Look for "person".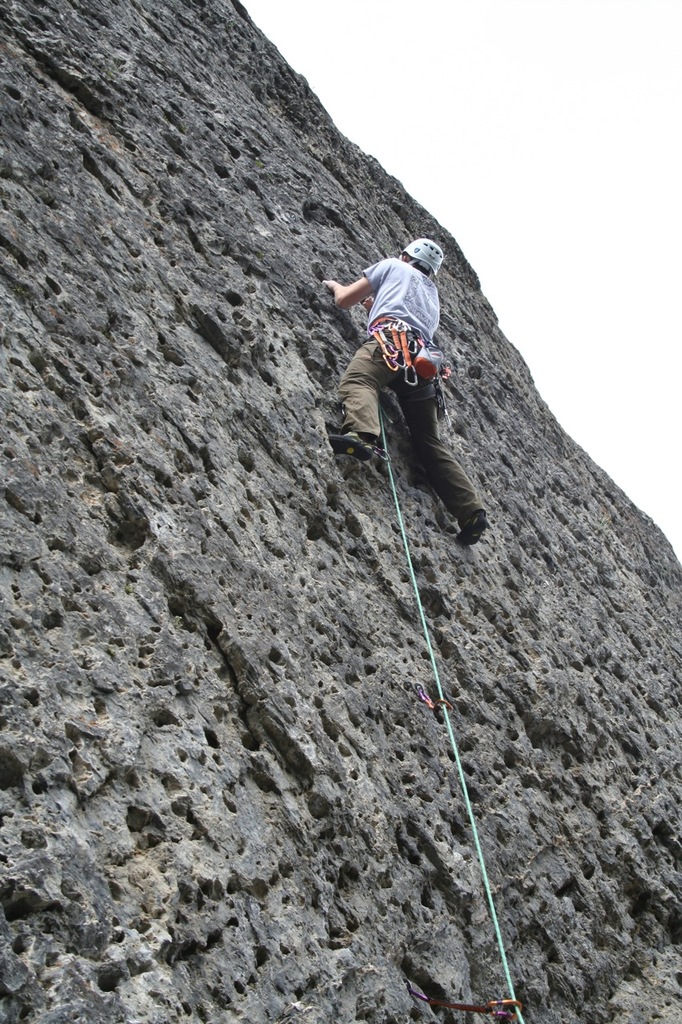
Found: 321,198,480,564.
